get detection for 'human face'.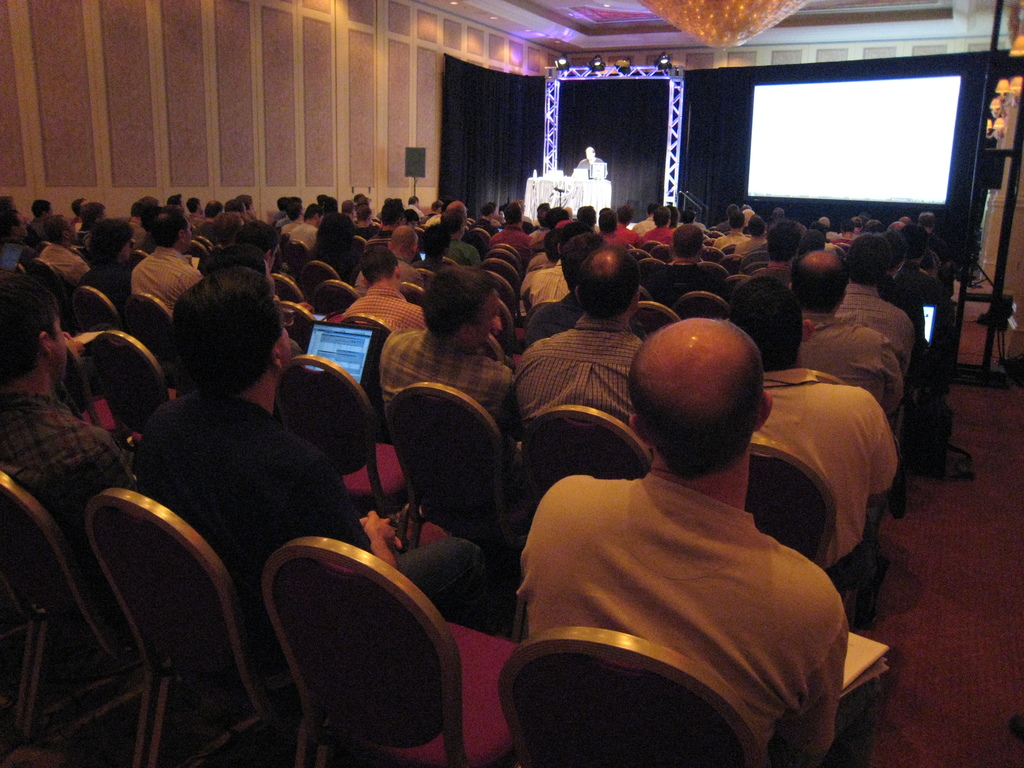
Detection: left=468, top=287, right=504, bottom=356.
